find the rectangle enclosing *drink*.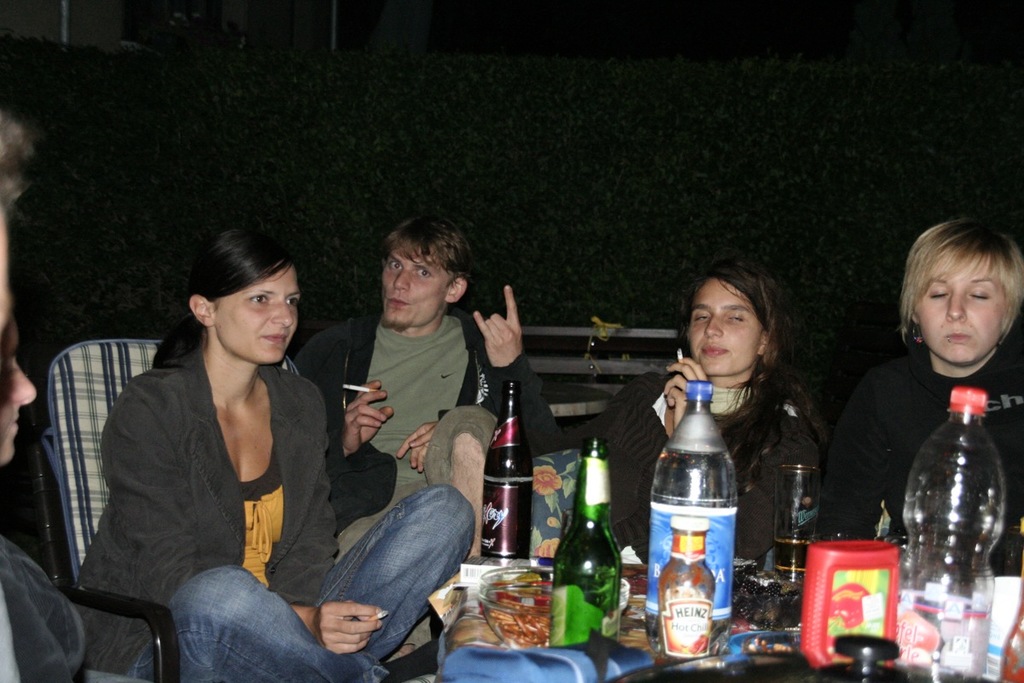
left=481, top=587, right=550, bottom=643.
